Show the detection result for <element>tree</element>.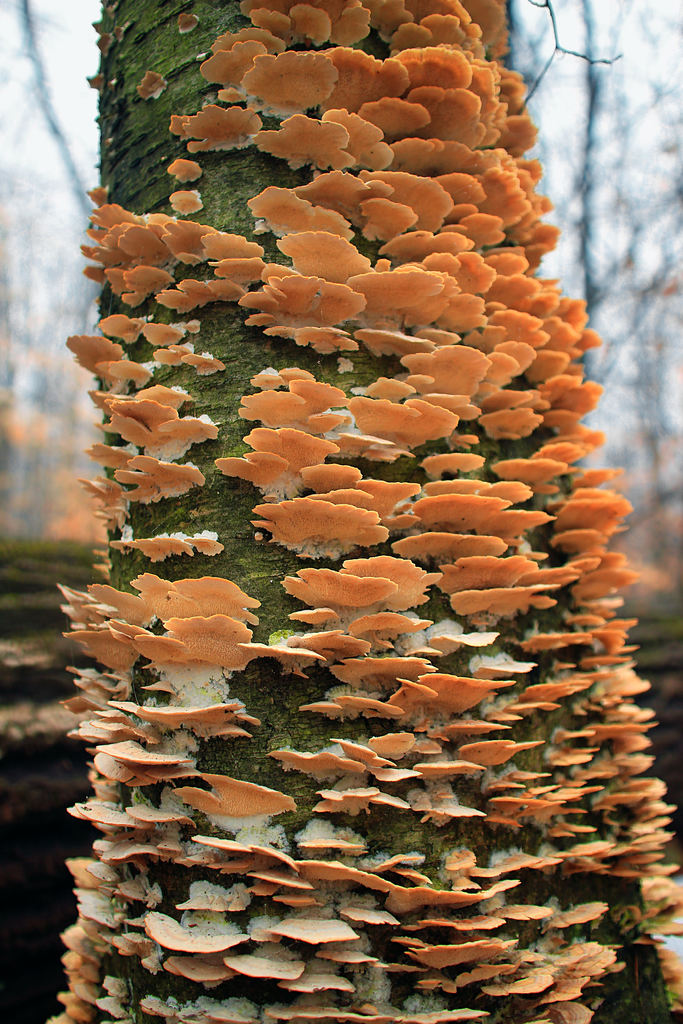
<bbox>37, 0, 682, 1023</bbox>.
